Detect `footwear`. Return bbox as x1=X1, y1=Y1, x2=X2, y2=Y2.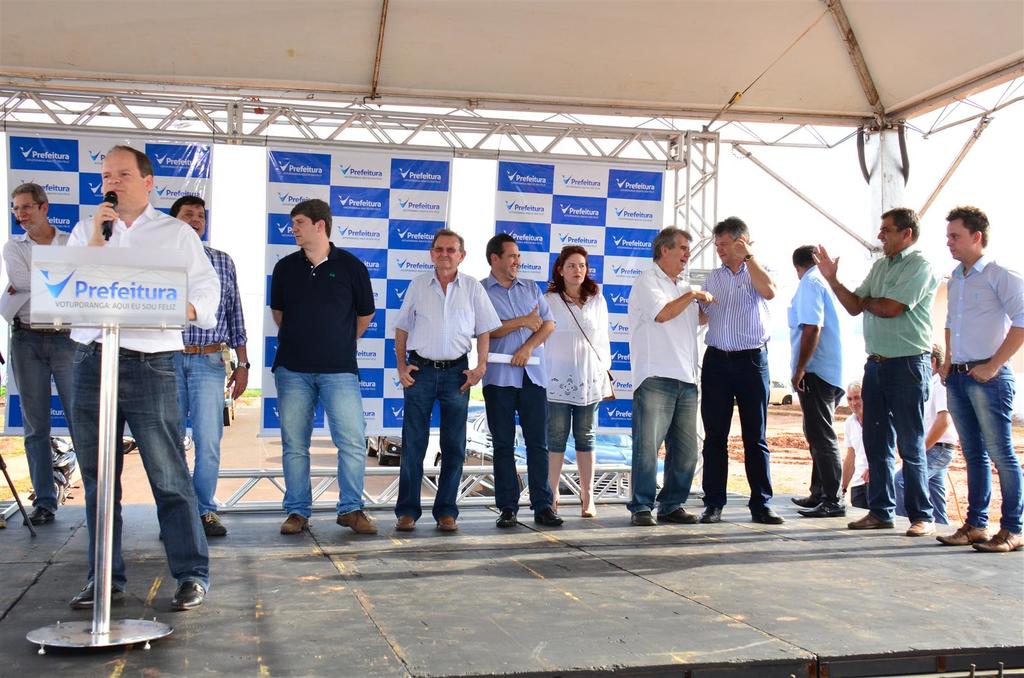
x1=977, y1=527, x2=1023, y2=556.
